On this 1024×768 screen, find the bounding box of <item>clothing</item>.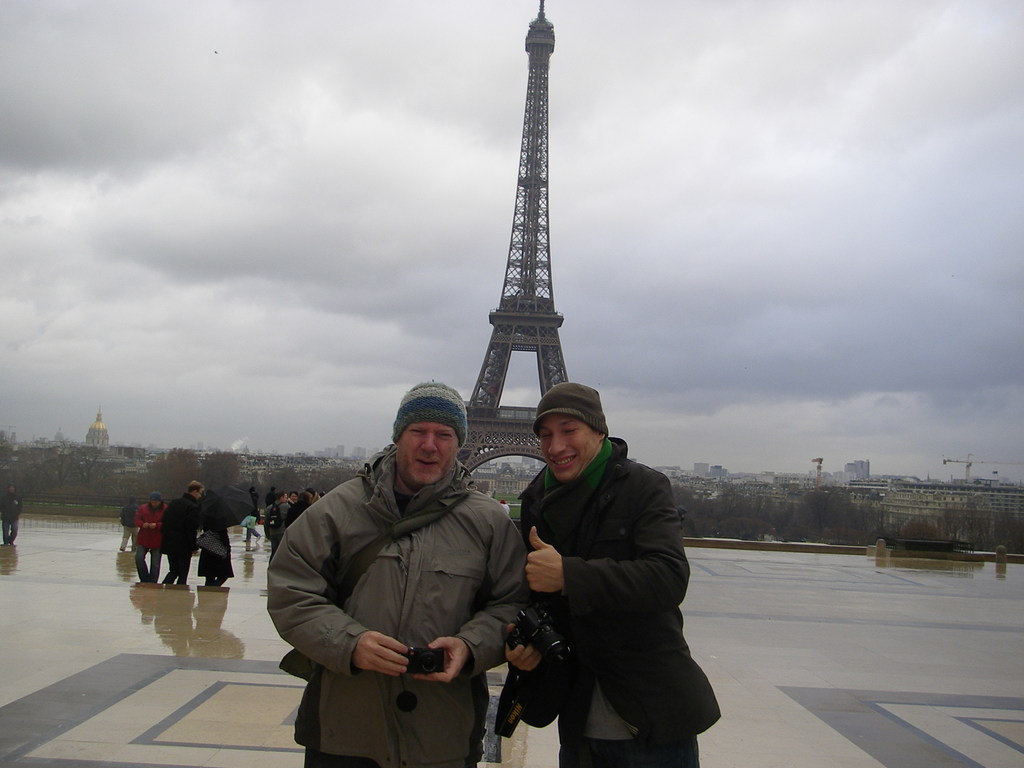
Bounding box: {"left": 264, "top": 442, "right": 527, "bottom": 767}.
